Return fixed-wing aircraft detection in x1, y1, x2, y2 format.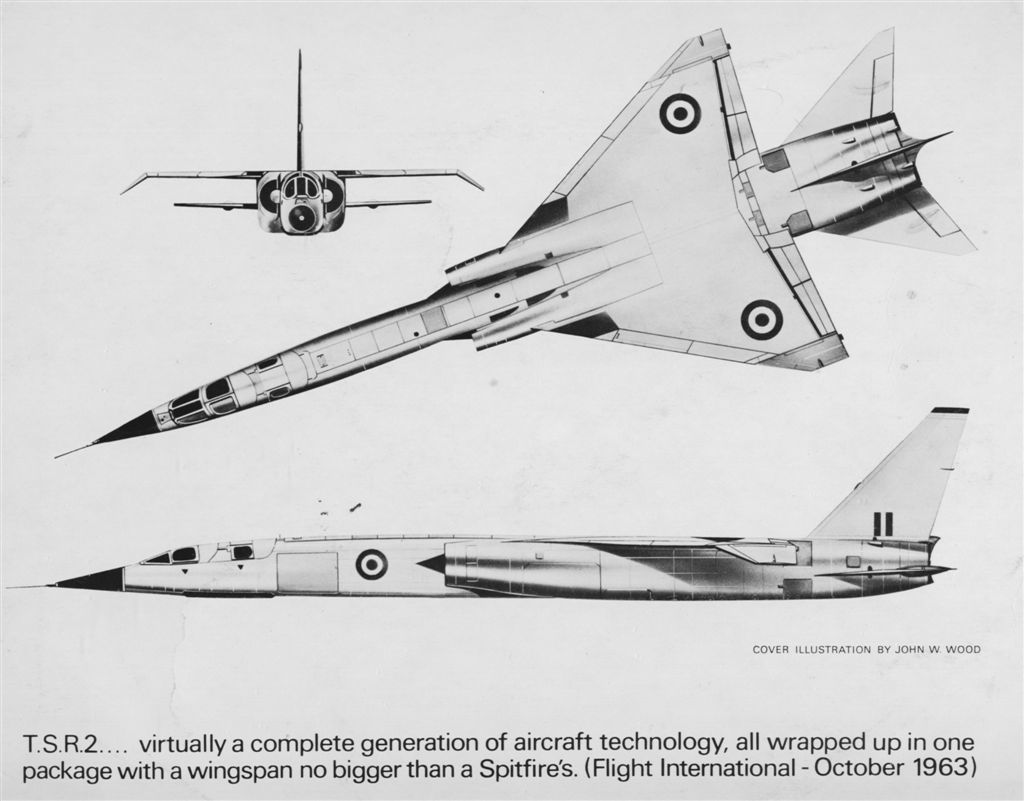
49, 26, 980, 464.
